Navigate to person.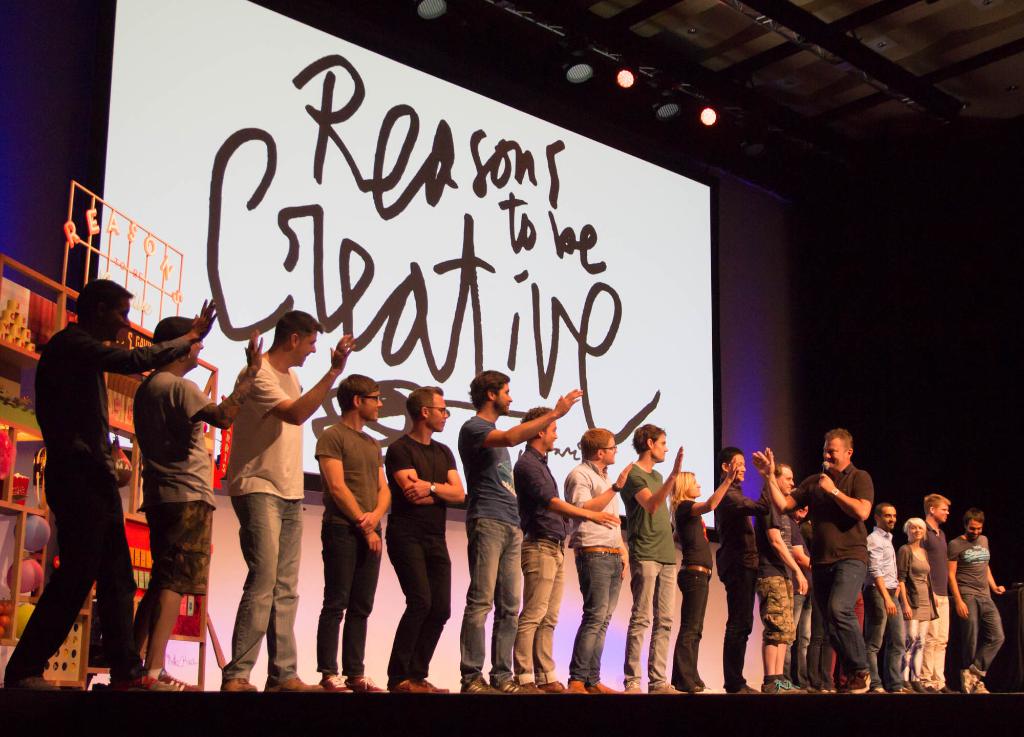
Navigation target: crop(563, 423, 631, 689).
